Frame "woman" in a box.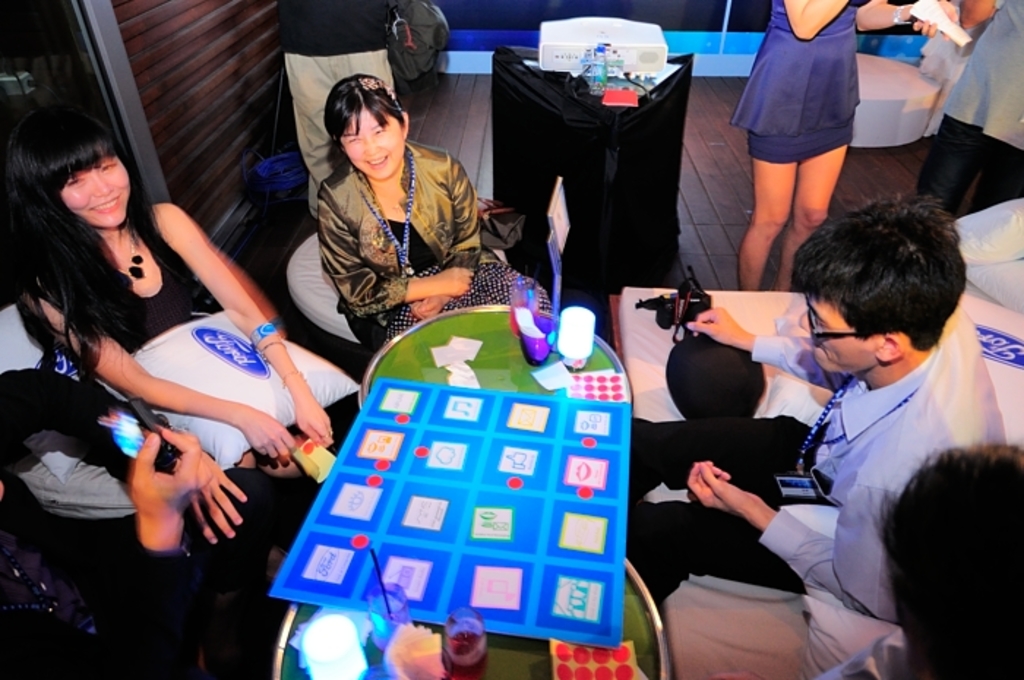
crop(726, 0, 958, 292).
